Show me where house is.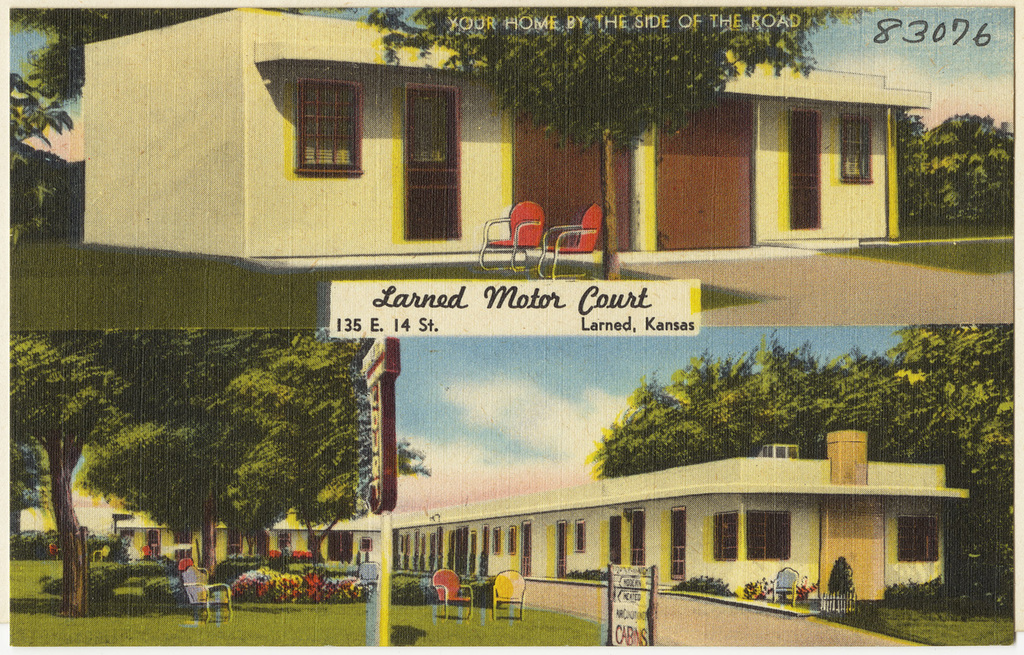
house is at region(105, 428, 976, 614).
